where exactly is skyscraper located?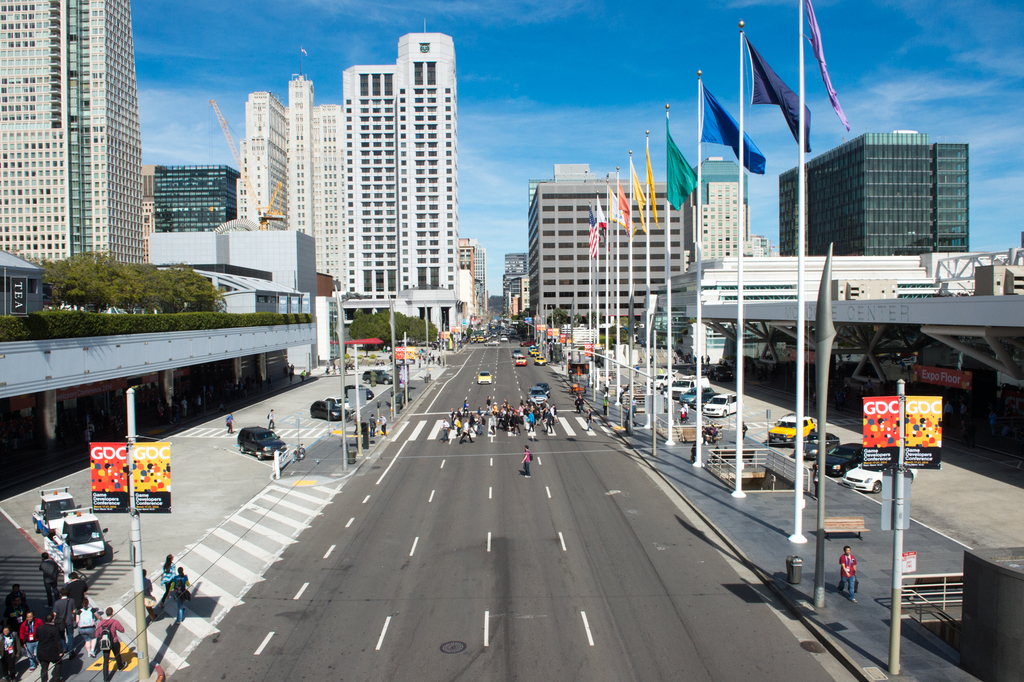
Its bounding box is x1=694, y1=156, x2=779, y2=254.
